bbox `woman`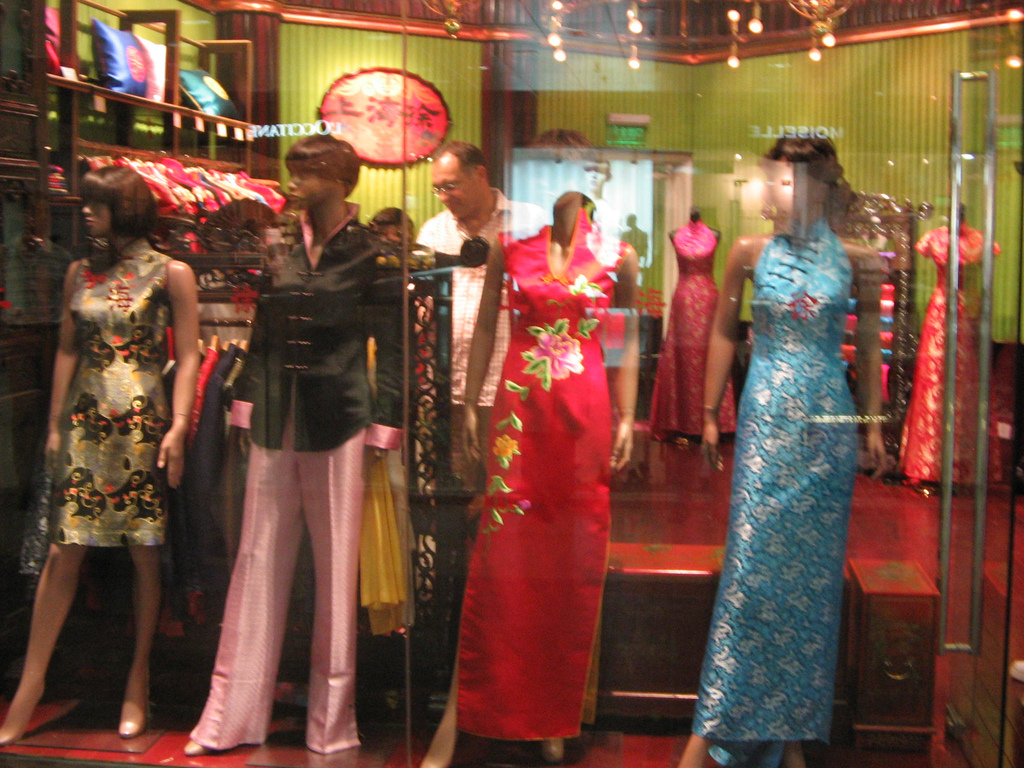
rect(0, 153, 204, 747)
